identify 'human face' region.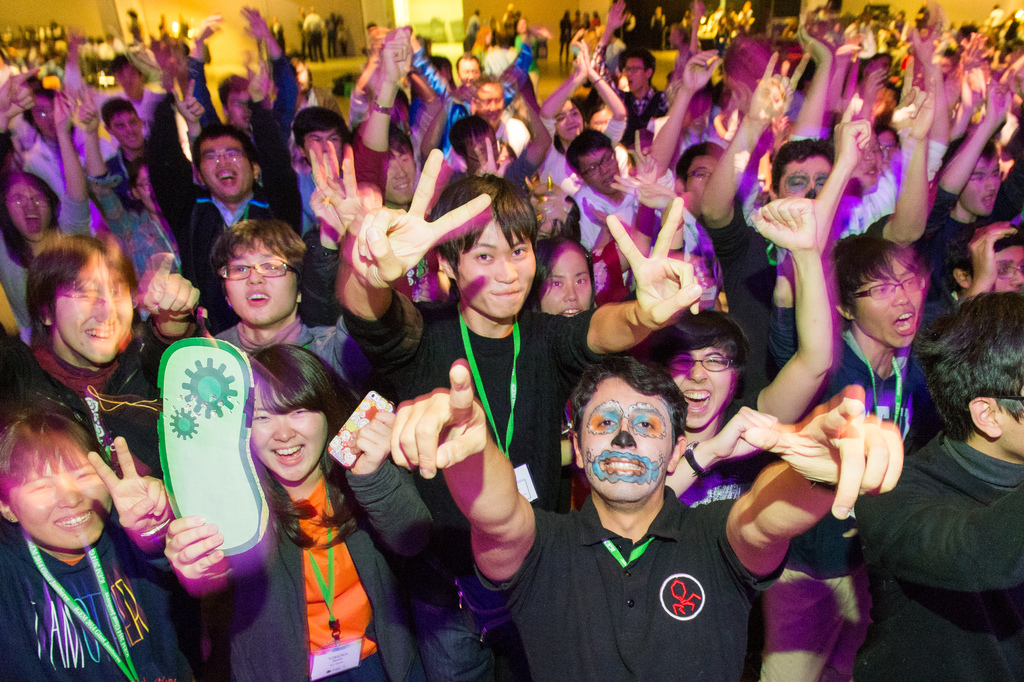
Region: [x1=140, y1=169, x2=161, y2=209].
